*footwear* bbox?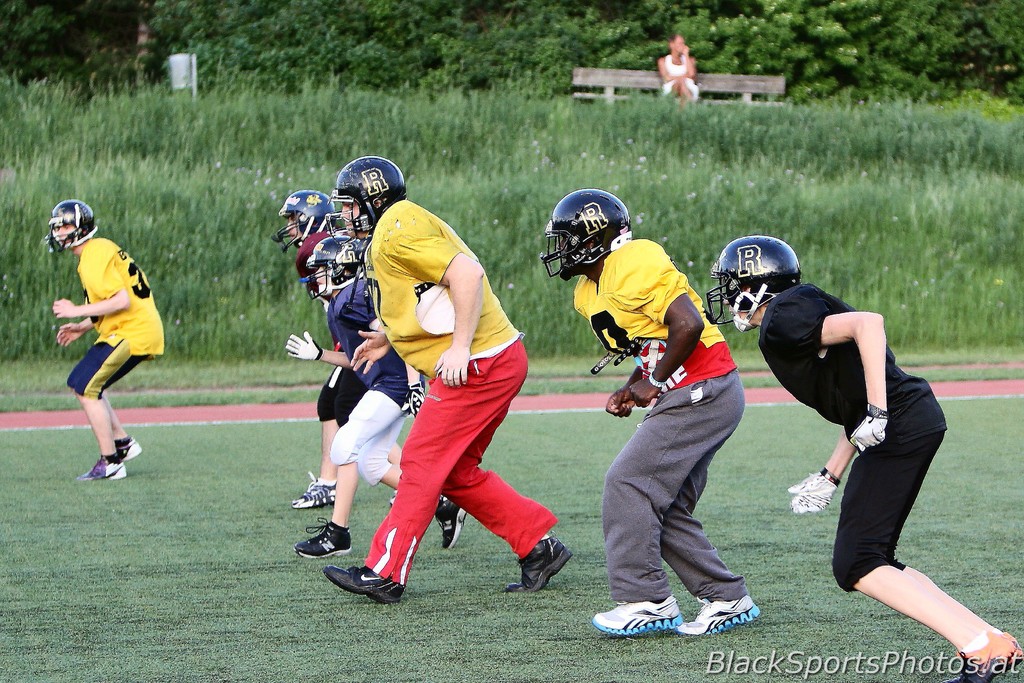
select_region(497, 529, 573, 584)
